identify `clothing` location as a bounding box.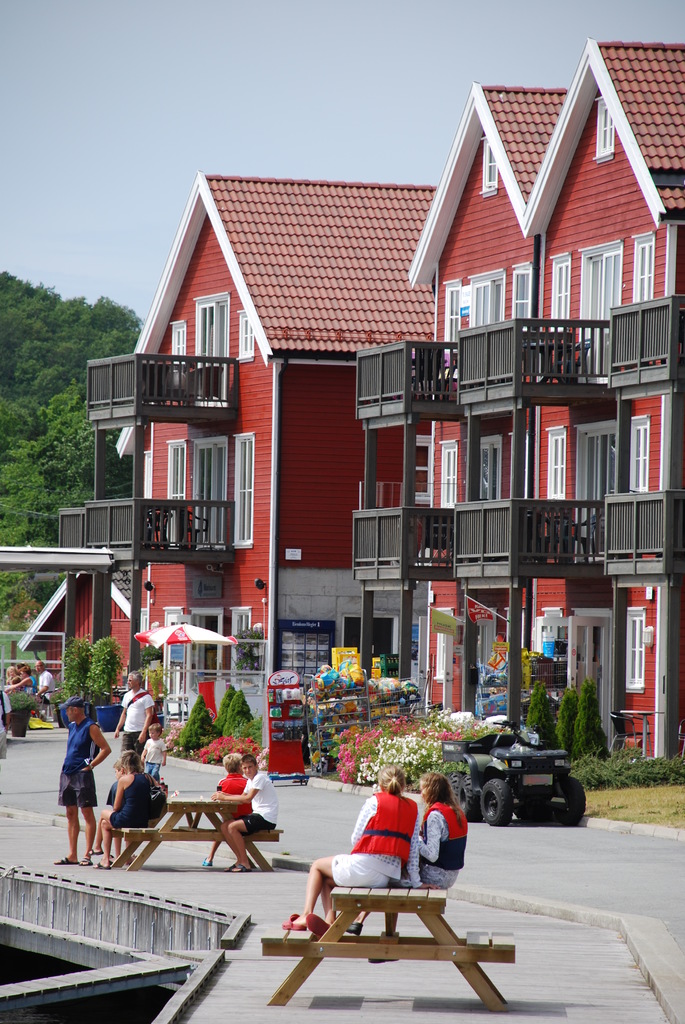
x1=429, y1=791, x2=482, y2=888.
